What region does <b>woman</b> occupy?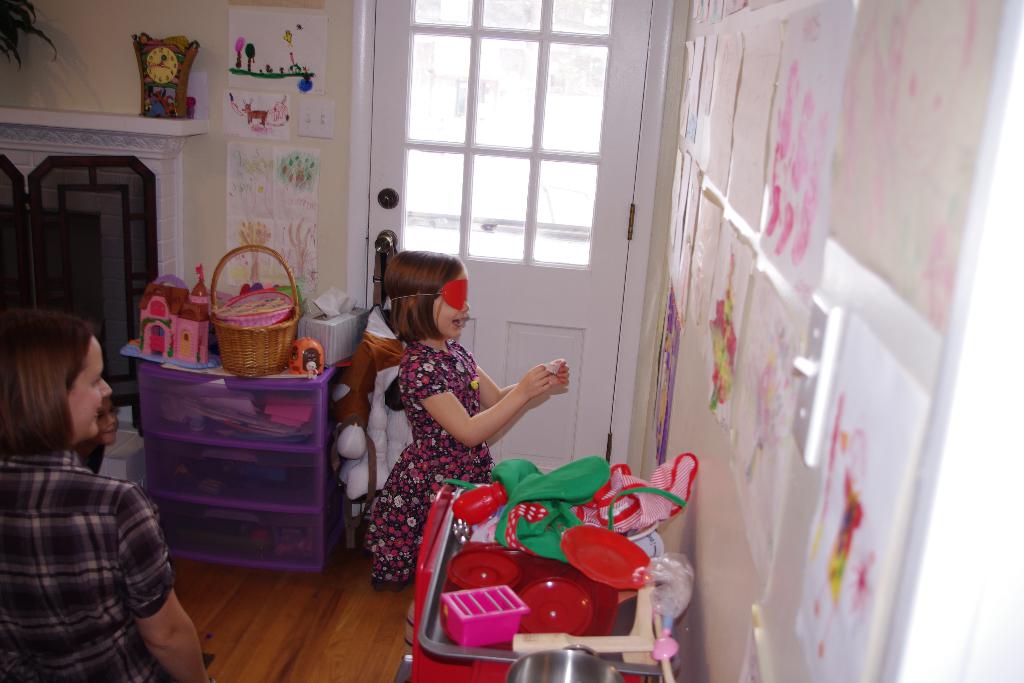
rect(357, 251, 586, 600).
